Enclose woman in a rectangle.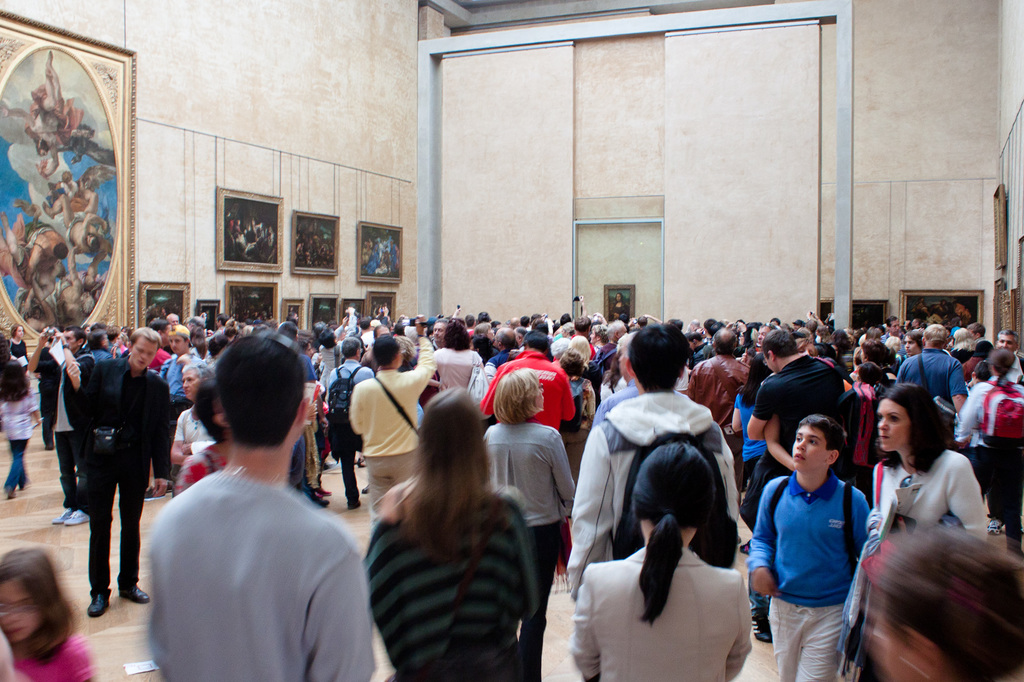
bbox(6, 320, 35, 363).
